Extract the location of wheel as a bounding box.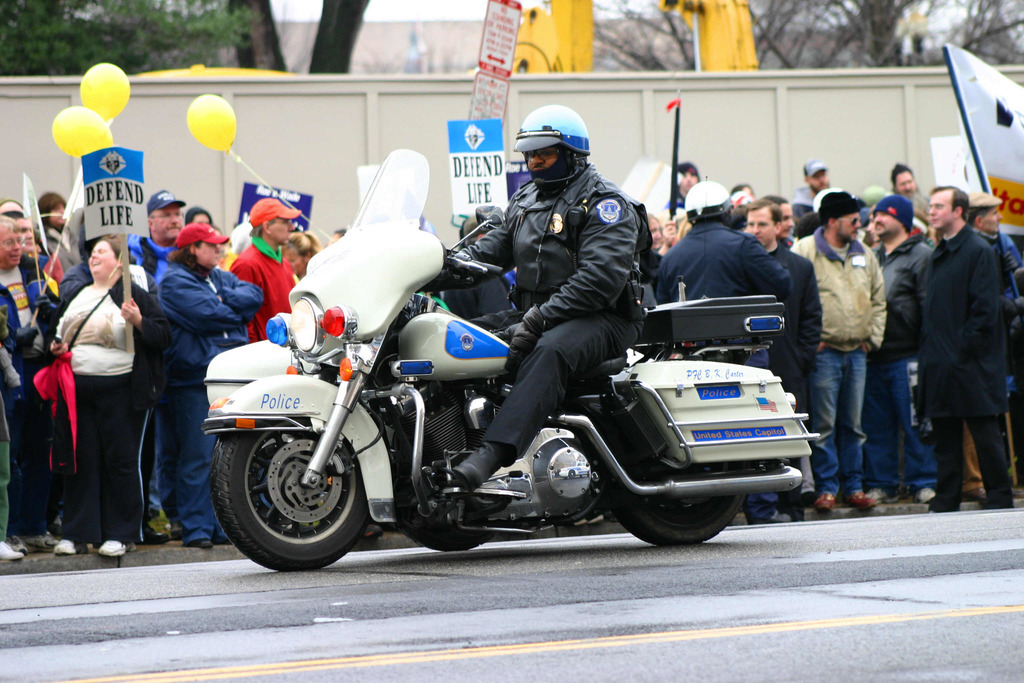
box=[608, 461, 765, 552].
